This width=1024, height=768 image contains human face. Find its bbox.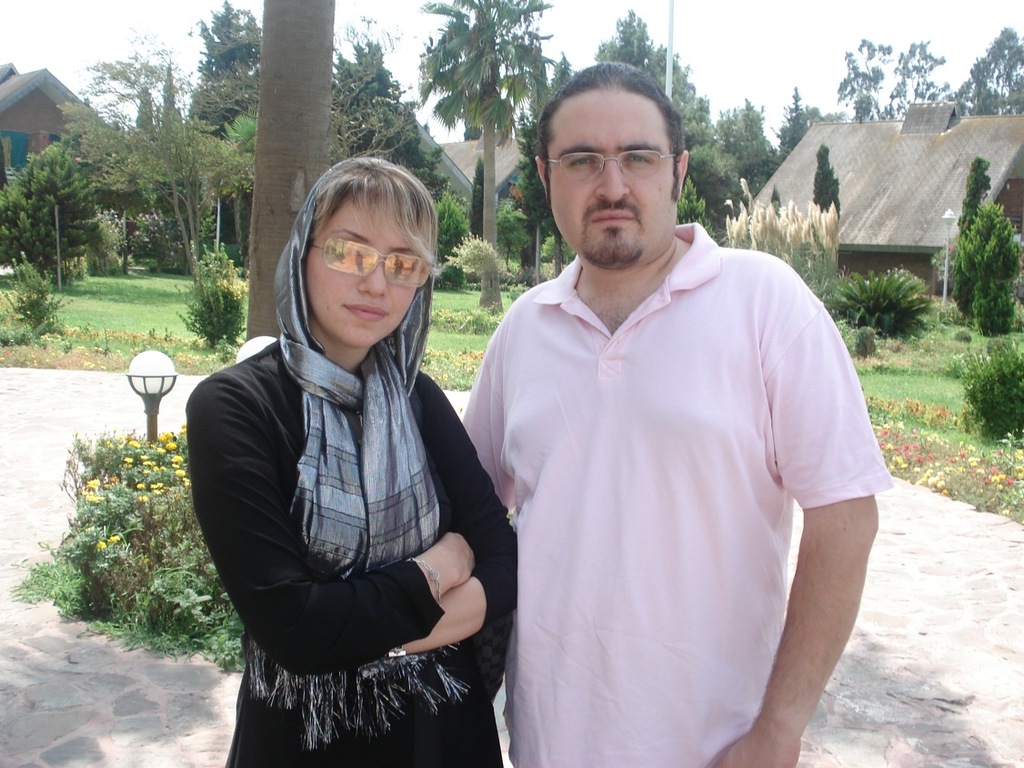
545/90/678/263.
